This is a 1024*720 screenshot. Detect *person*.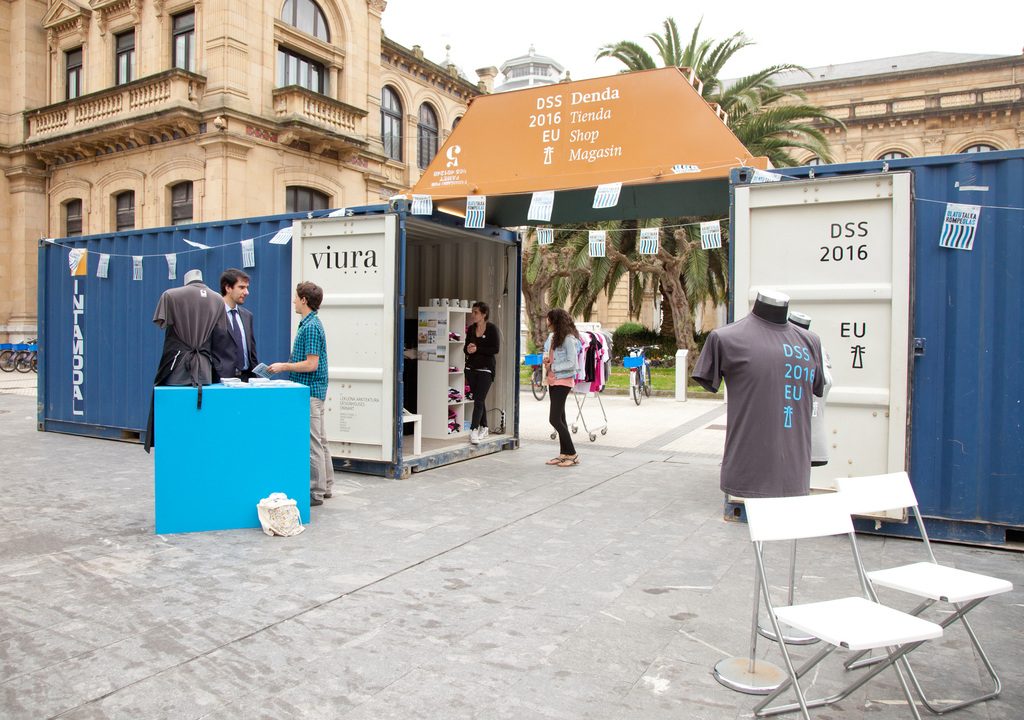
crop(462, 300, 499, 441).
